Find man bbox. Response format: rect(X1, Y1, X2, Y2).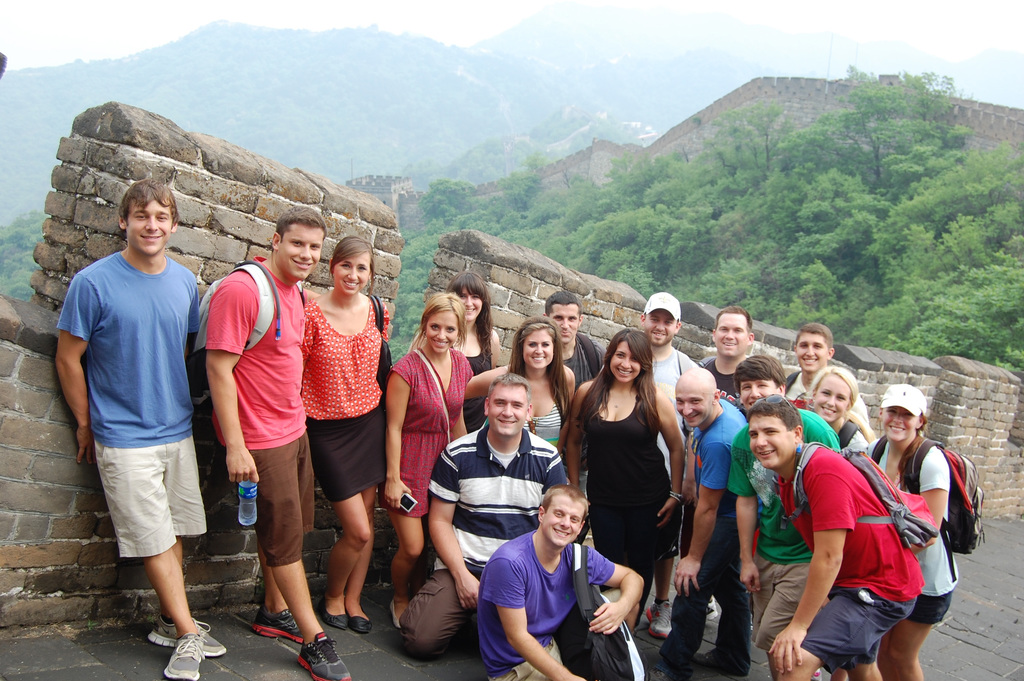
rect(194, 226, 351, 680).
